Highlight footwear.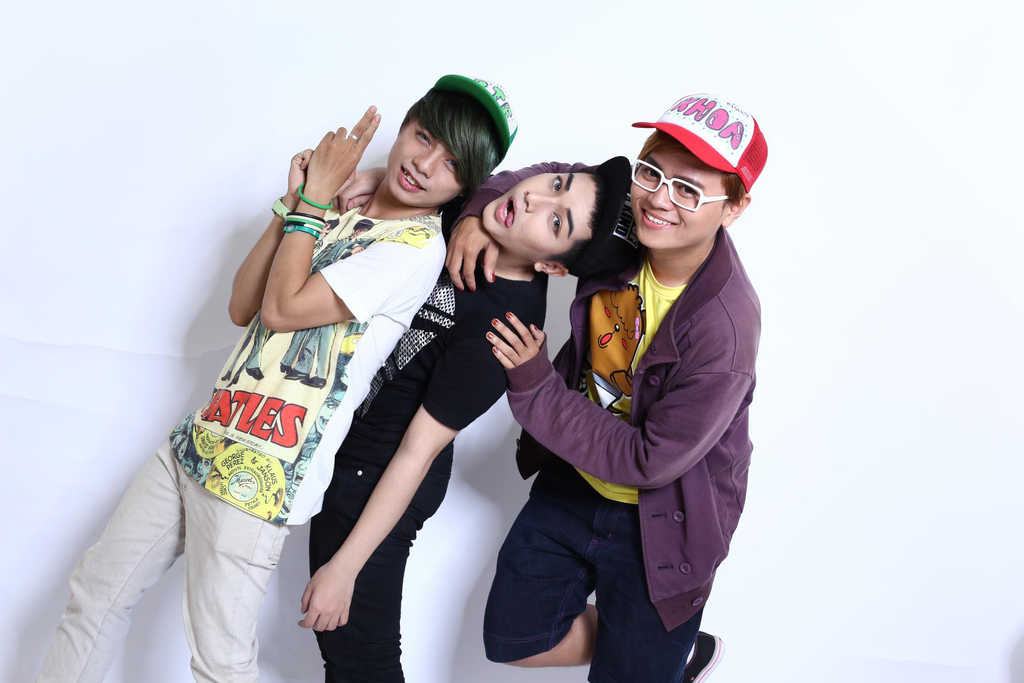
Highlighted region: x1=680, y1=627, x2=721, y2=682.
